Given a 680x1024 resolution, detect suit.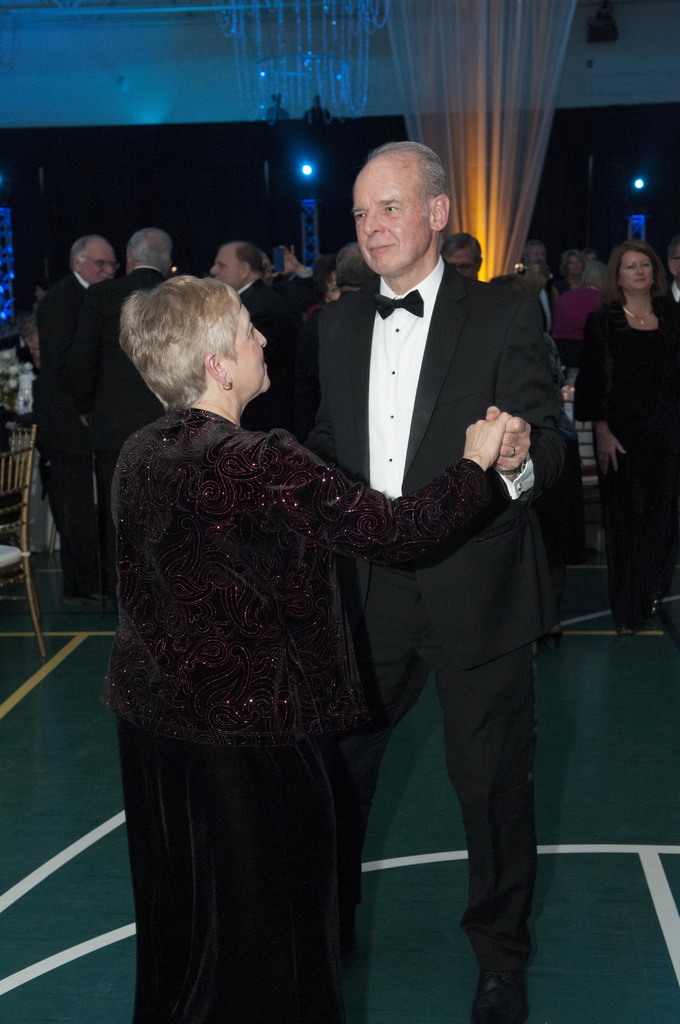
Rect(239, 282, 304, 436).
